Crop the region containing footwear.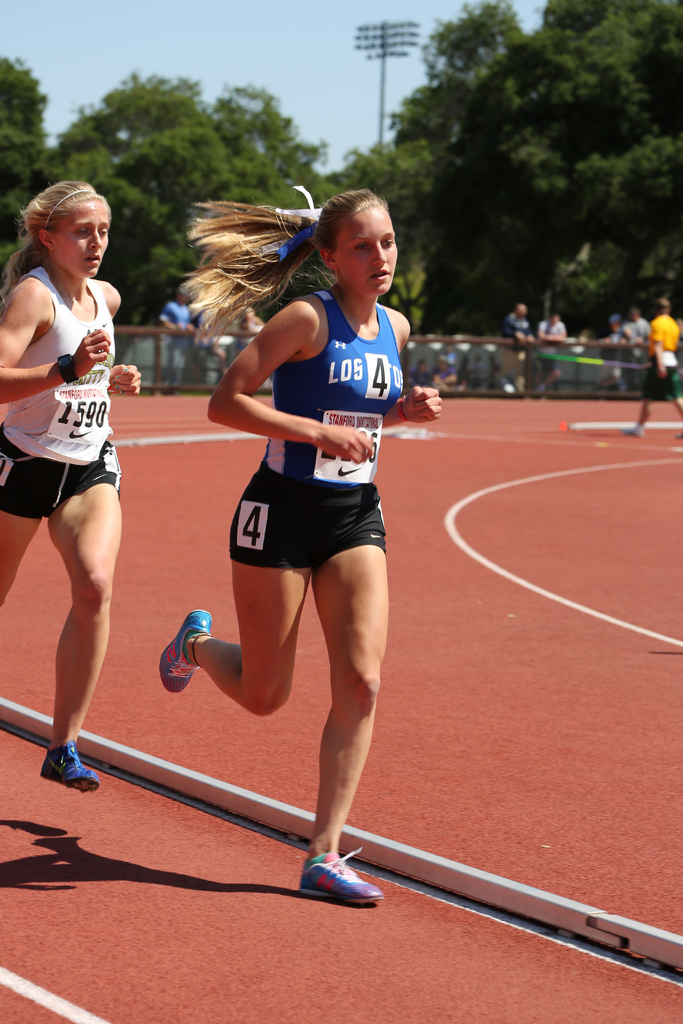
Crop region: bbox=(40, 735, 106, 793).
